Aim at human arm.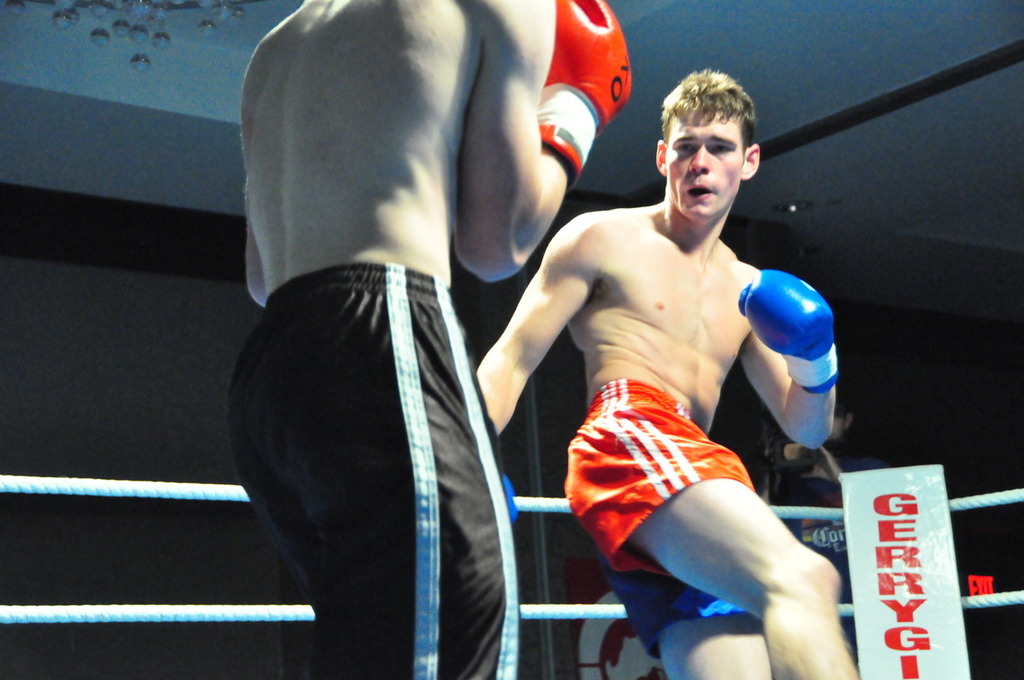
Aimed at l=454, t=0, r=642, b=290.
